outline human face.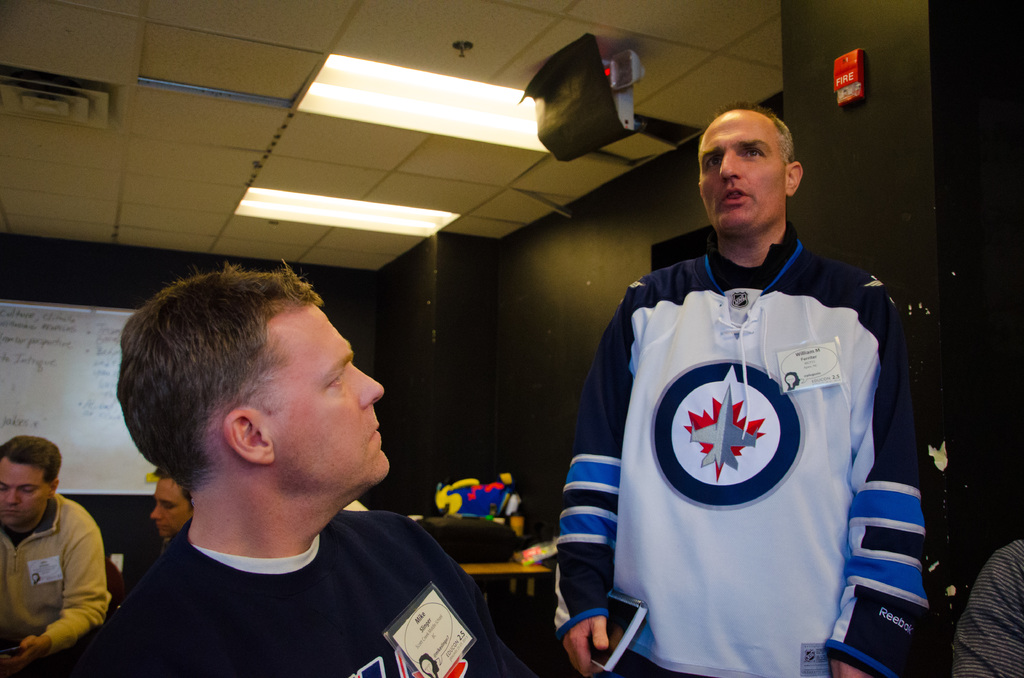
Outline: (x1=0, y1=456, x2=44, y2=528).
